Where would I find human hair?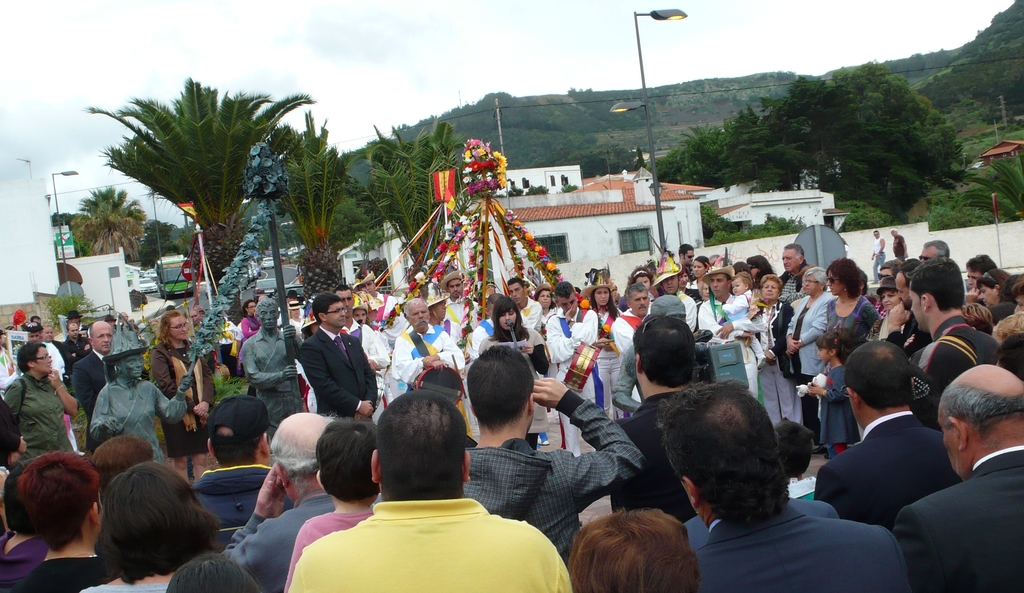
At region(984, 263, 1009, 294).
